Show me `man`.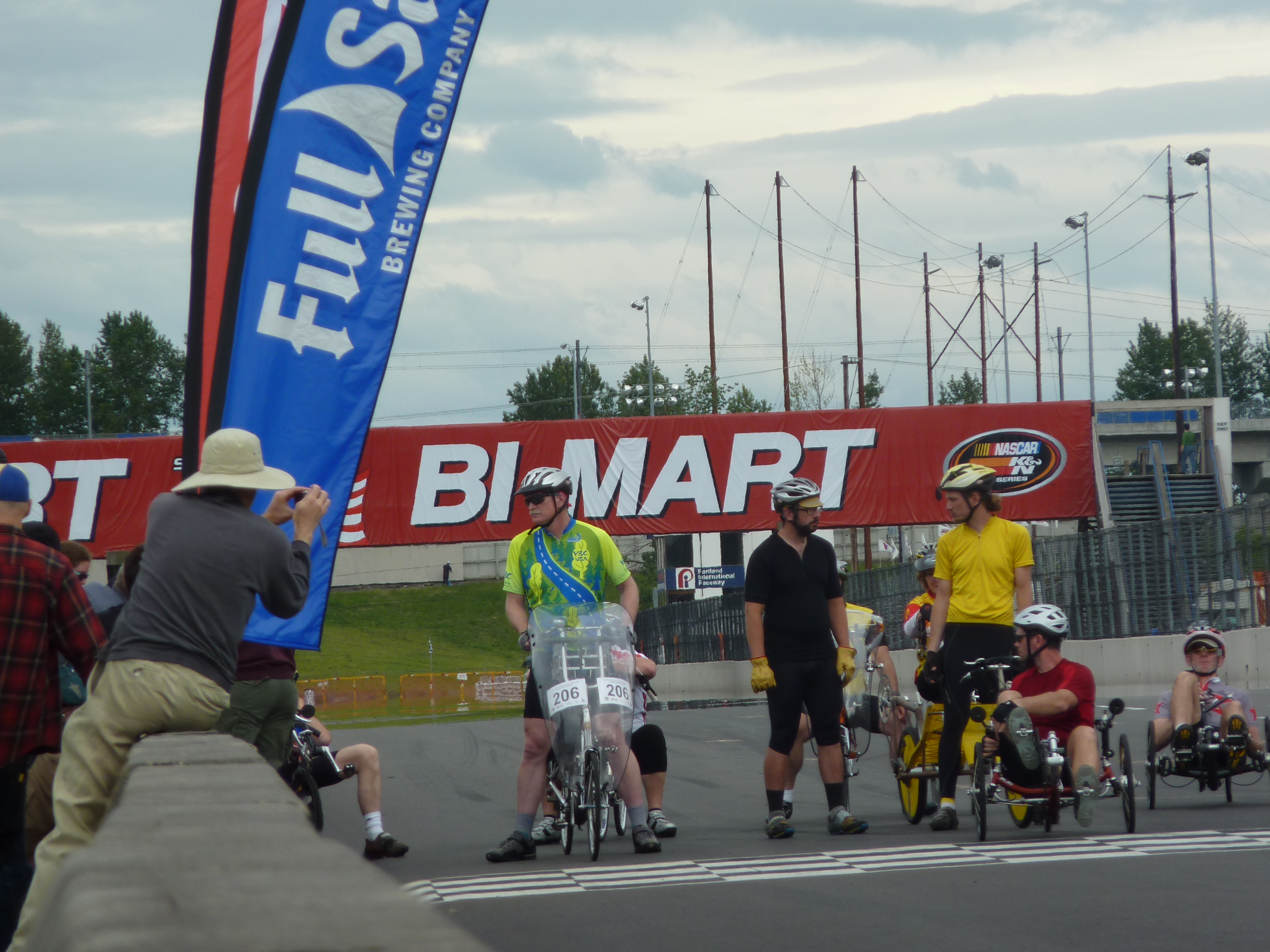
`man` is here: 0:148:115:331.
